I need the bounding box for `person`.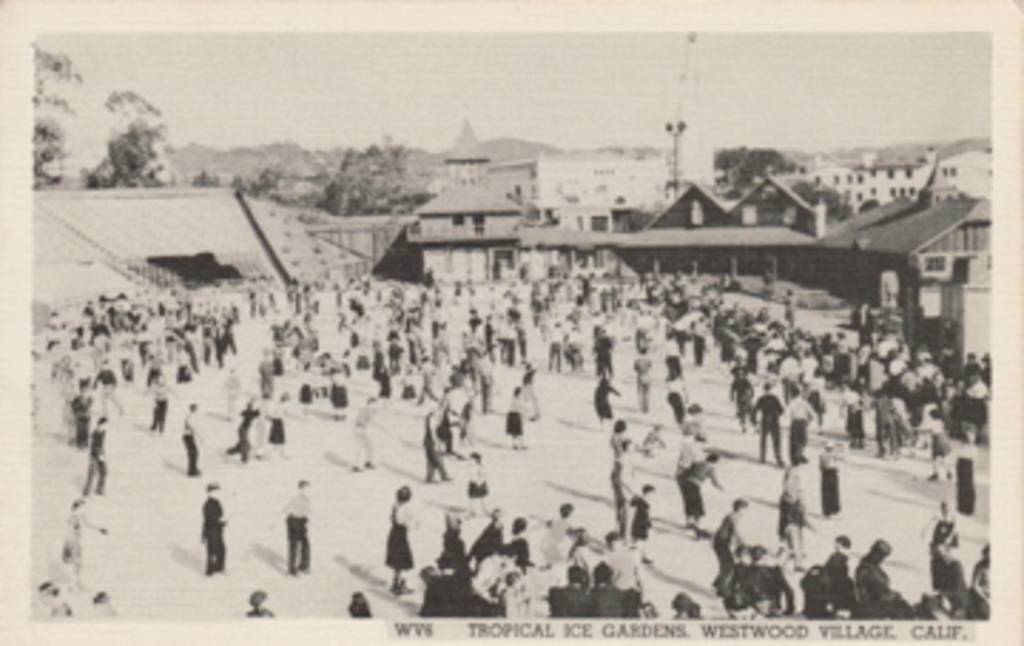
Here it is: BBox(51, 498, 105, 586).
